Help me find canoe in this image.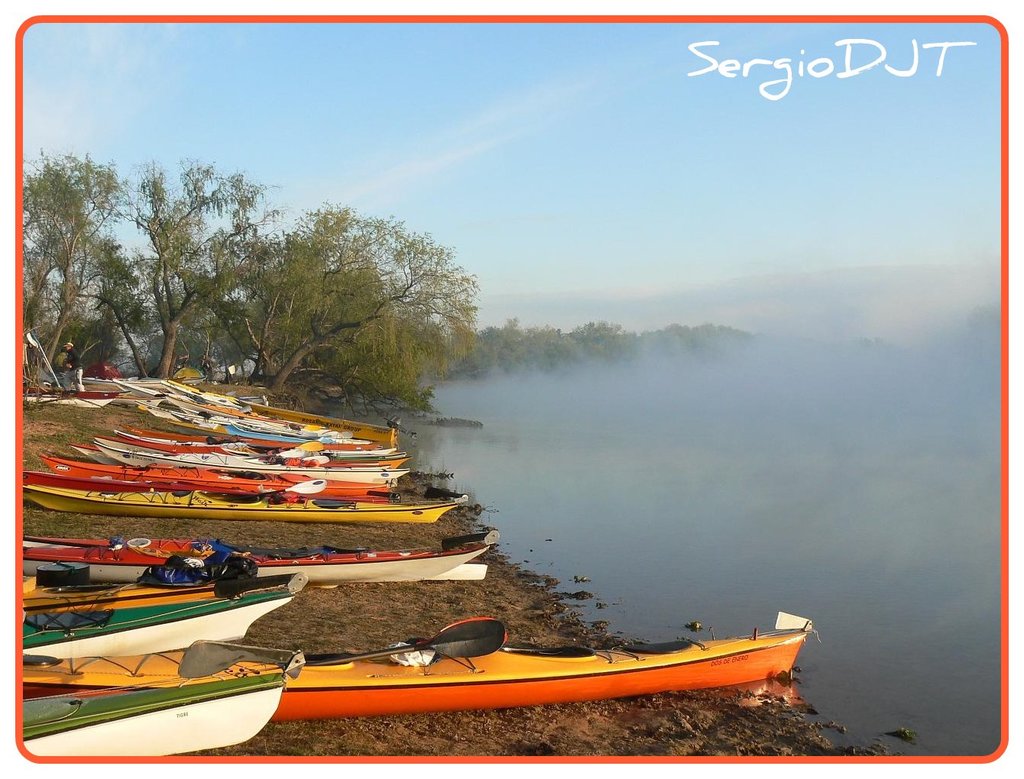
Found it: detection(11, 657, 314, 764).
